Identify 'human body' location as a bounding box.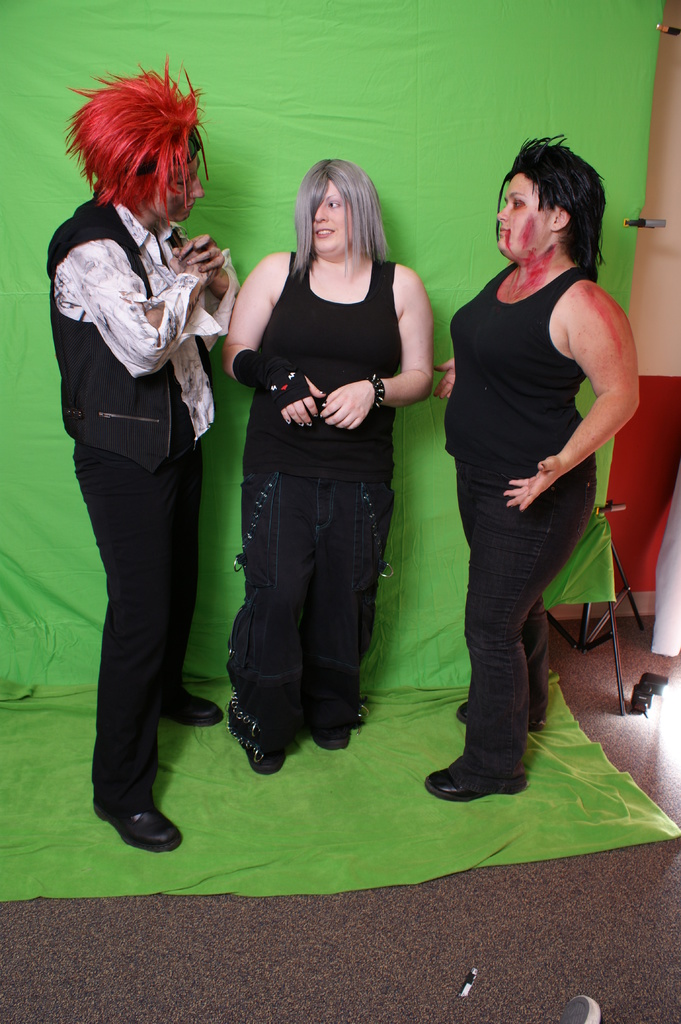
bbox=[422, 134, 641, 803].
